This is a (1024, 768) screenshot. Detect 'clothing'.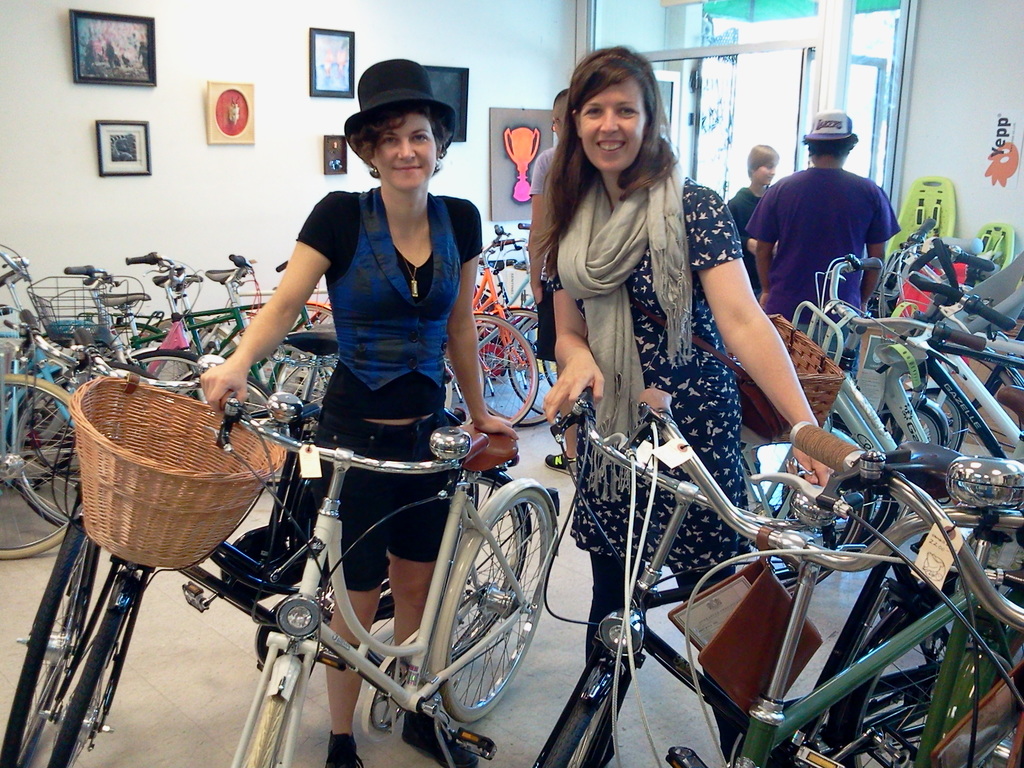
314 177 488 608.
